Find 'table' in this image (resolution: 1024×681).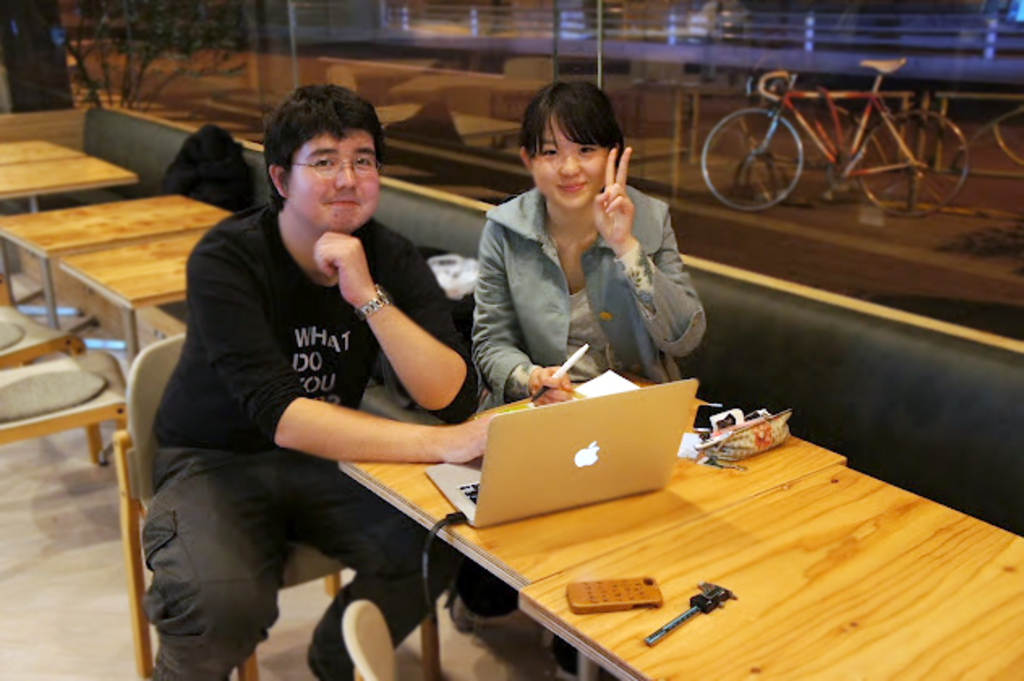
515,462,1022,679.
